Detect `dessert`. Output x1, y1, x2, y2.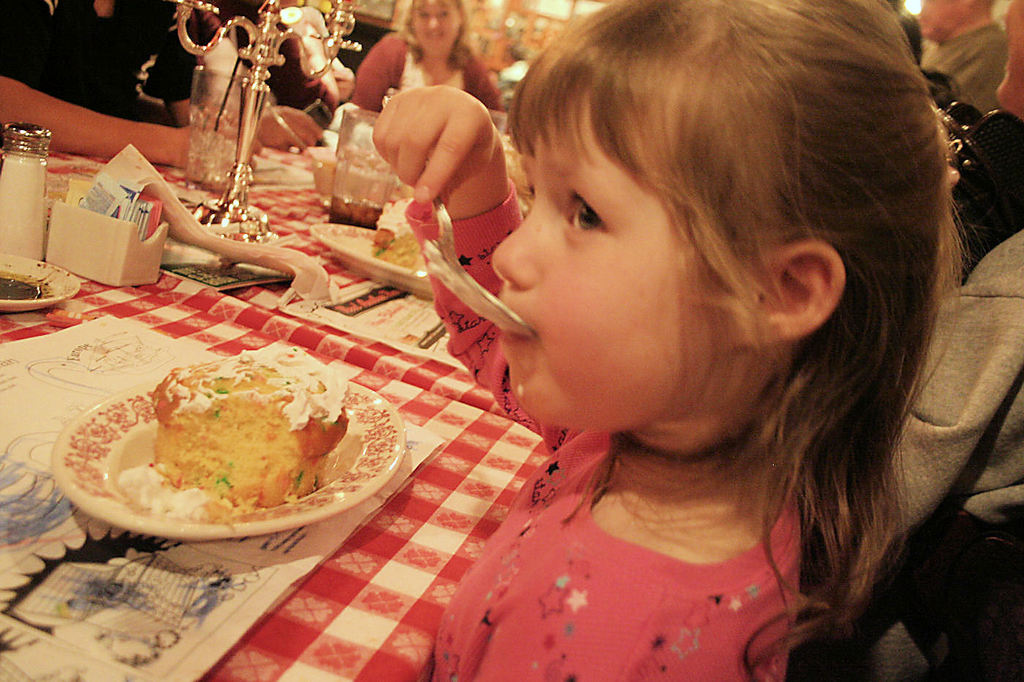
79, 348, 367, 556.
